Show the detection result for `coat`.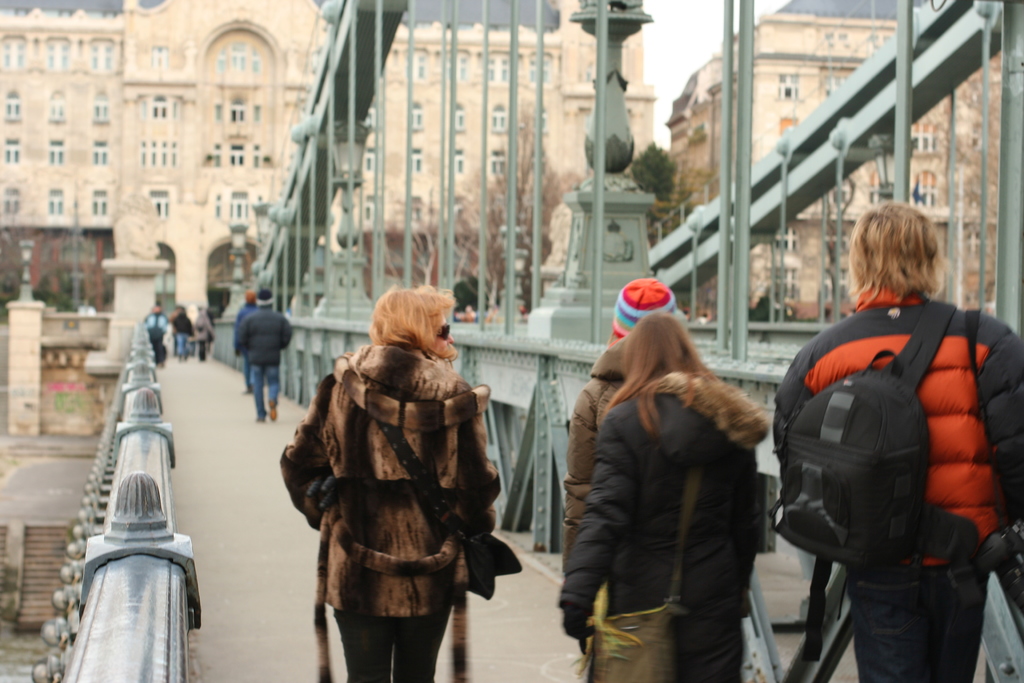
box=[574, 327, 778, 638].
